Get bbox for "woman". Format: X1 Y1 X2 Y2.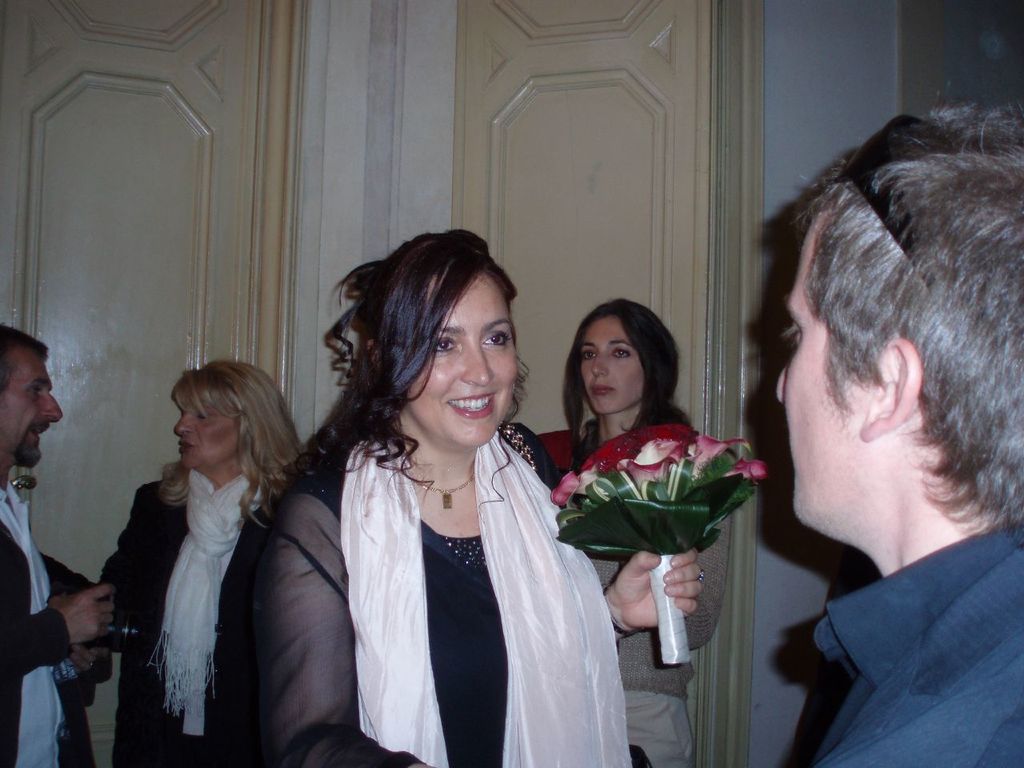
291 244 626 759.
